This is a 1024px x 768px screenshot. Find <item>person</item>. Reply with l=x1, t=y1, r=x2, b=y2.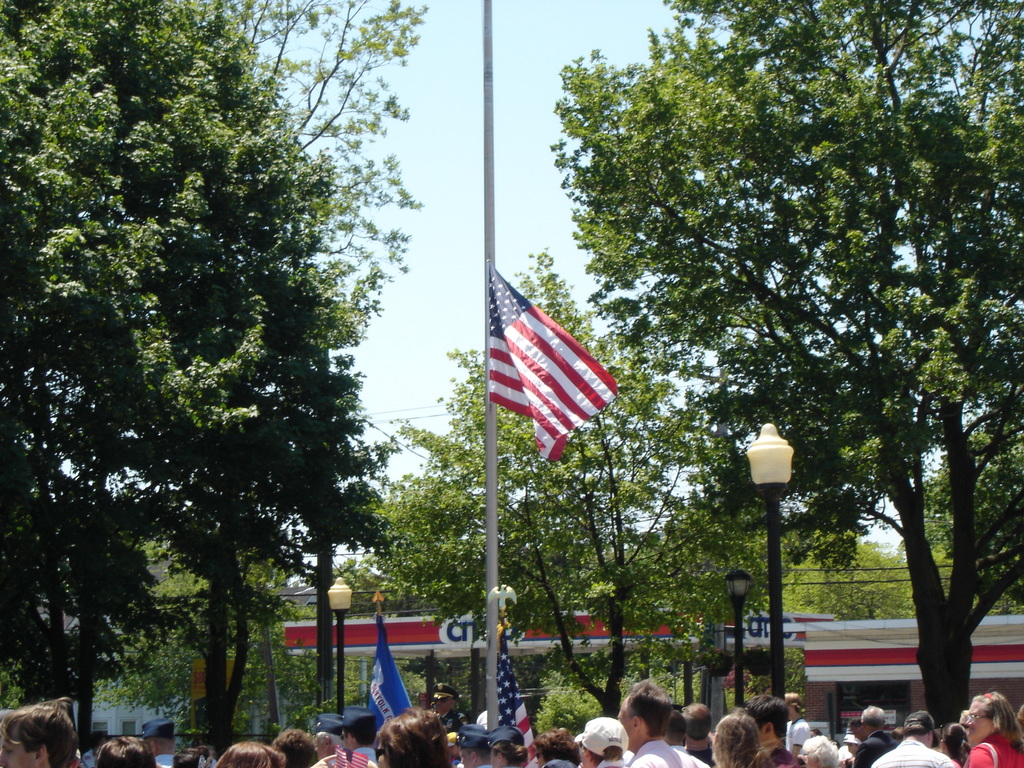
l=274, t=732, r=319, b=767.
